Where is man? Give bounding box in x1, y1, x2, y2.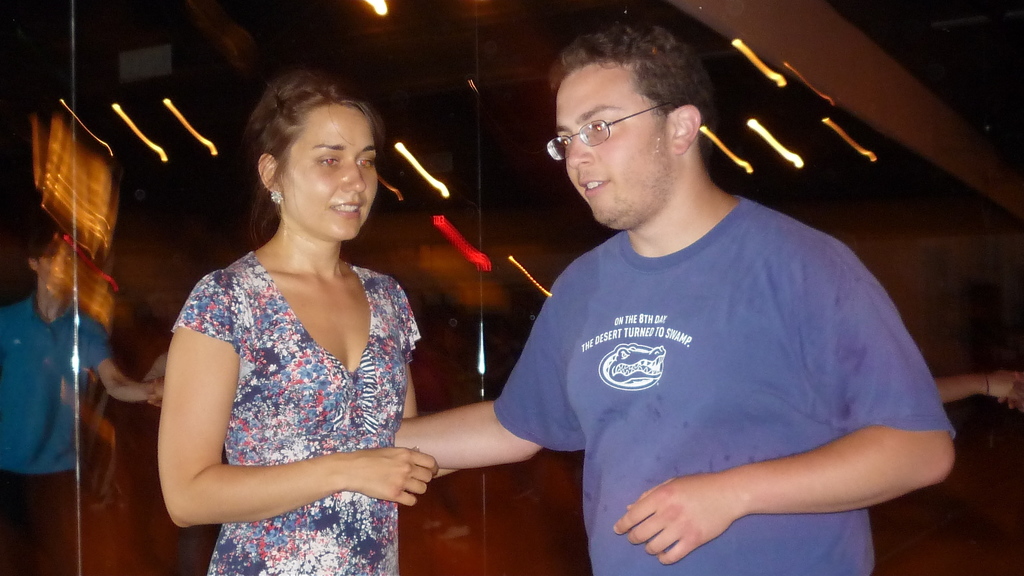
444, 23, 926, 575.
